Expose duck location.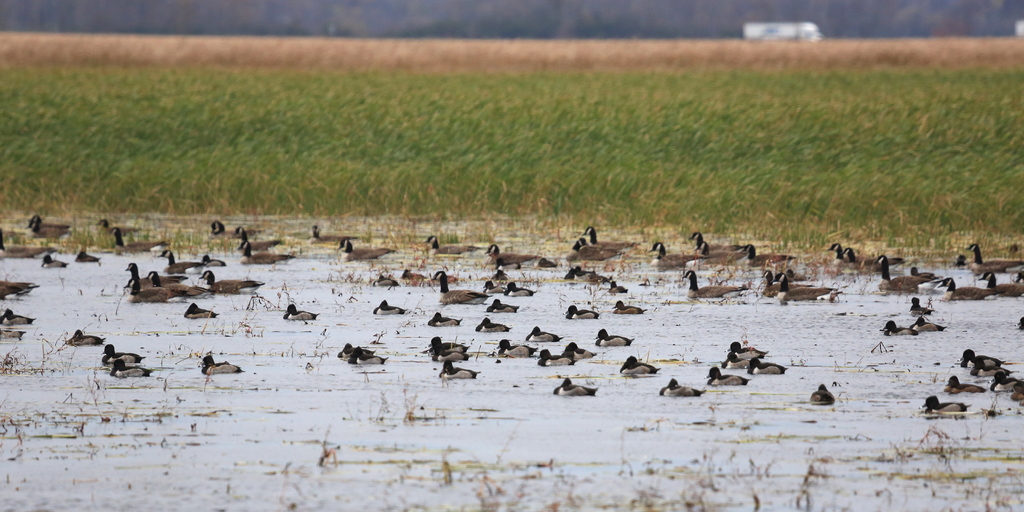
Exposed at box=[504, 280, 546, 301].
